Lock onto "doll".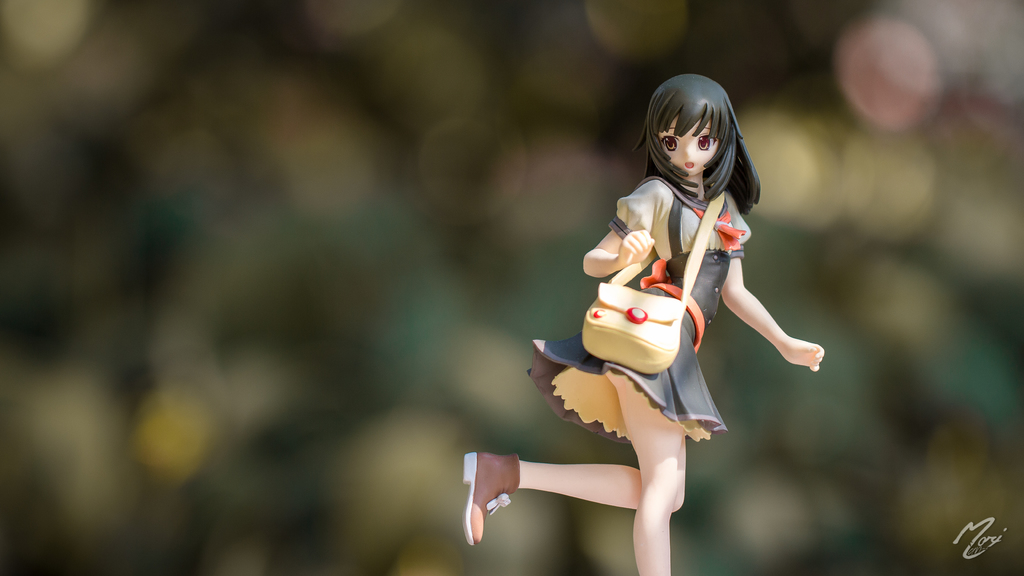
Locked: detection(465, 76, 816, 575).
